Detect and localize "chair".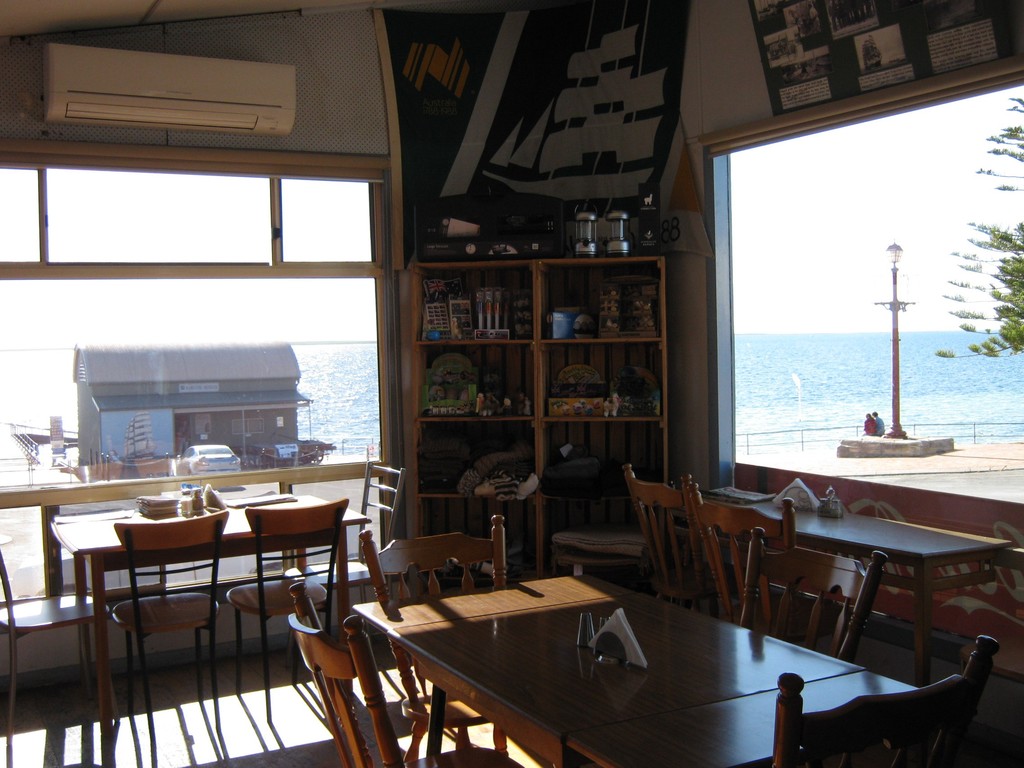
Localized at left=115, top=509, right=226, bottom=743.
